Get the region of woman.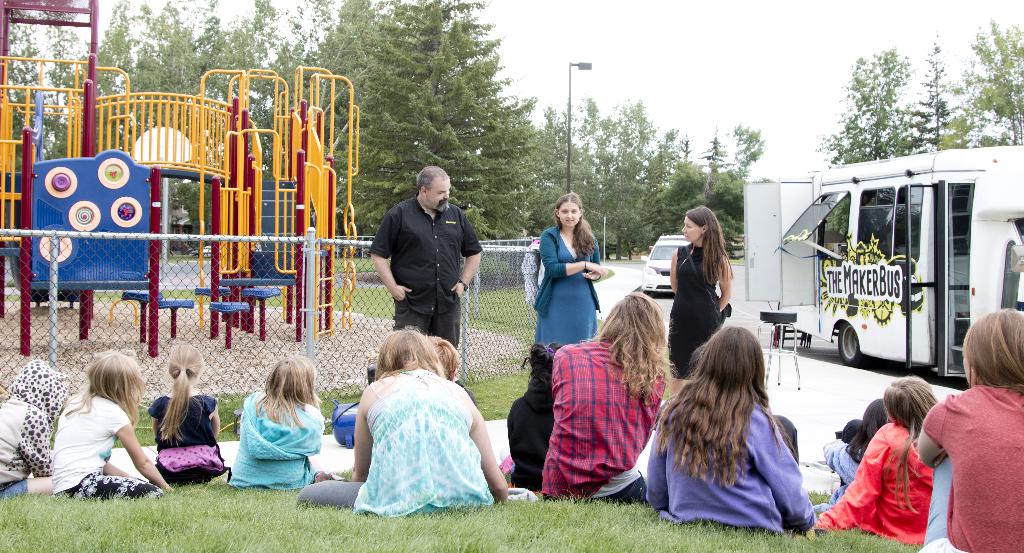
bbox=[289, 321, 525, 520].
